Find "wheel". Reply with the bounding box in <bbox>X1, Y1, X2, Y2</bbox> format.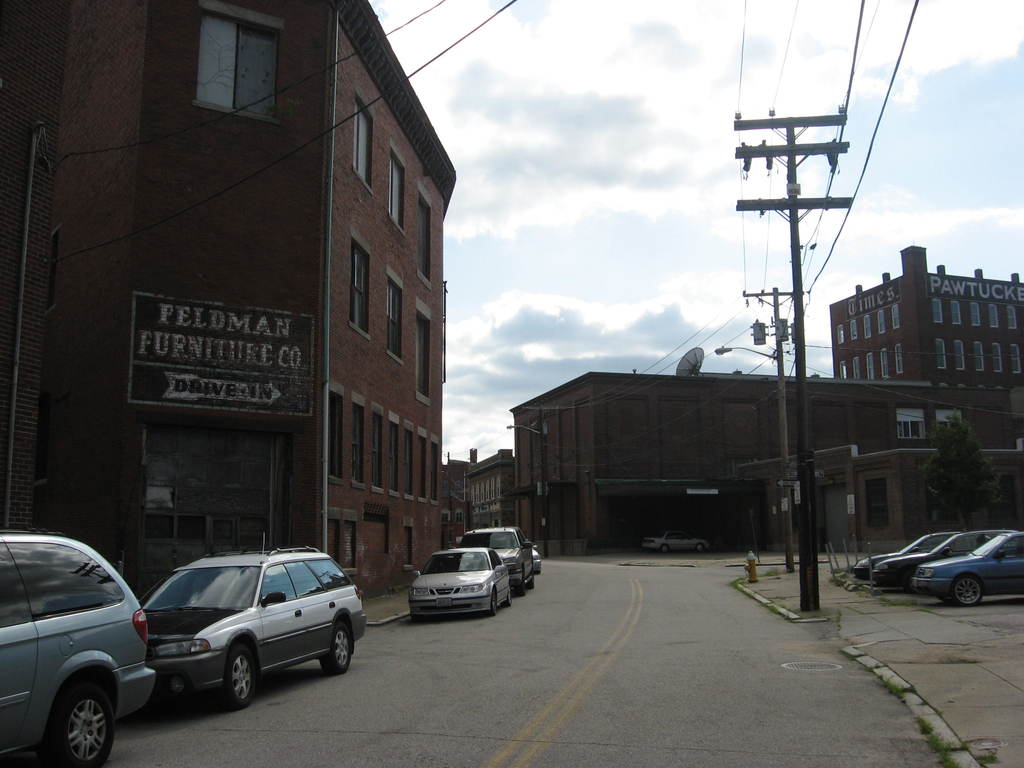
<bbox>504, 587, 513, 602</bbox>.
